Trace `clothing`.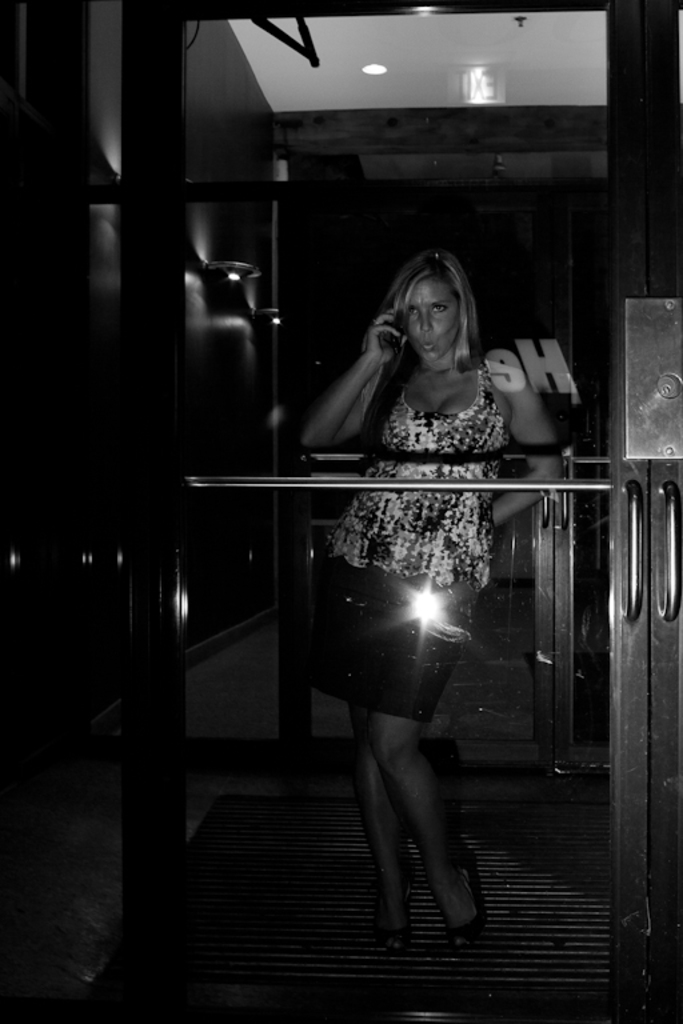
Traced to 287:320:555:697.
